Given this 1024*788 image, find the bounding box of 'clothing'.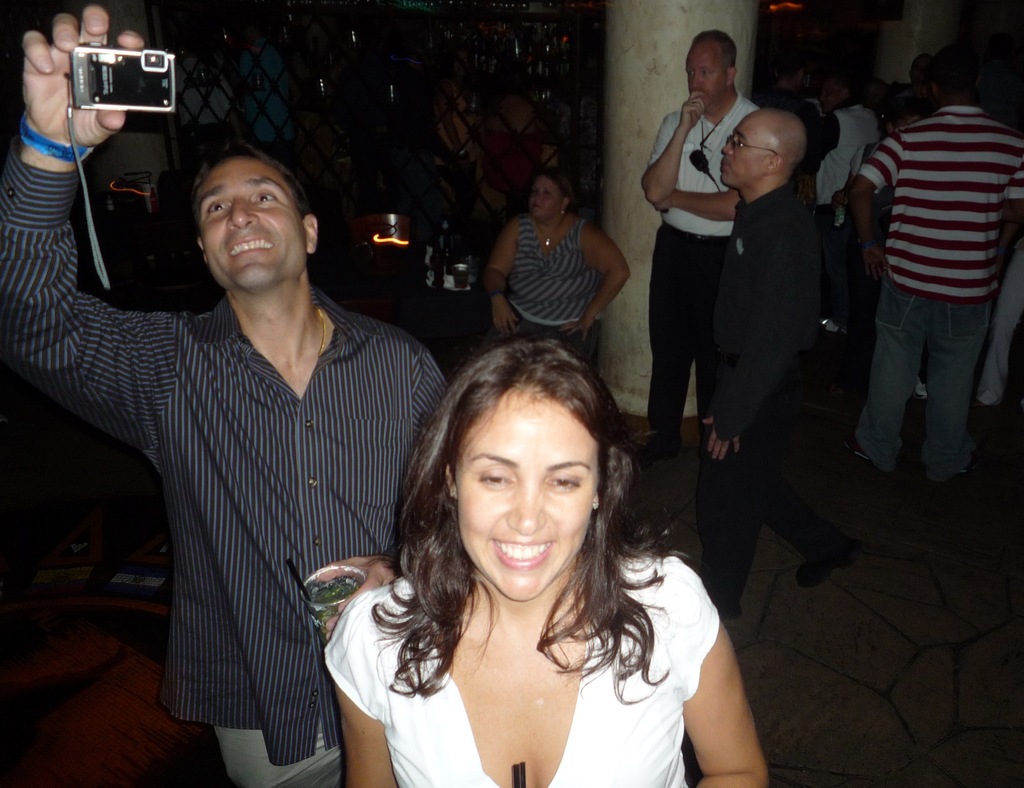
bbox=(486, 212, 602, 372).
